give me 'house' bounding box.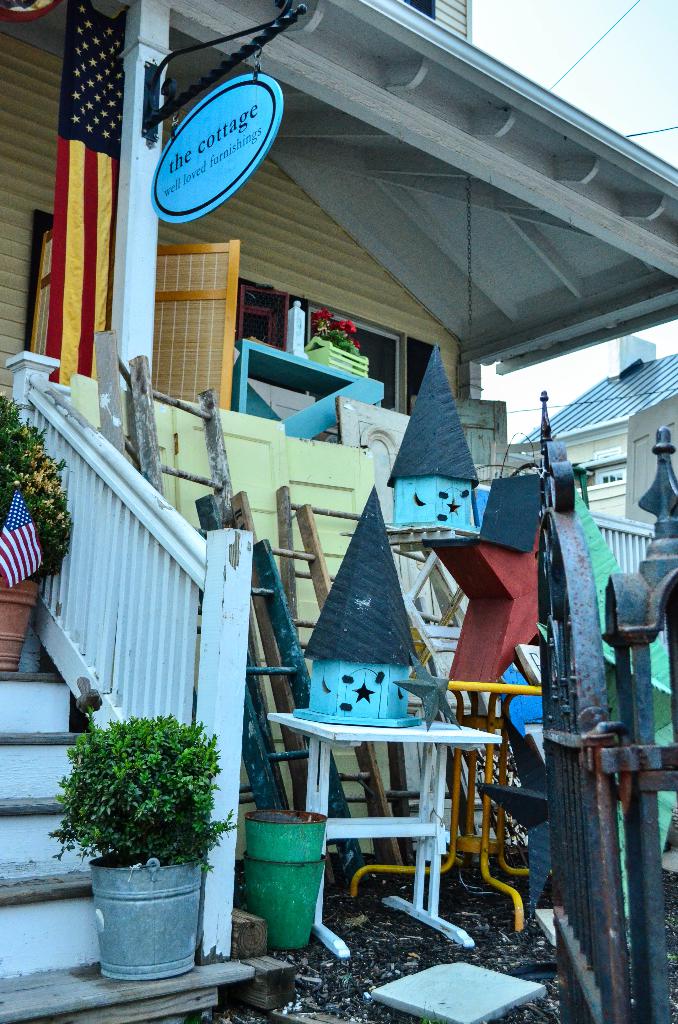
crop(0, 0, 677, 1007).
